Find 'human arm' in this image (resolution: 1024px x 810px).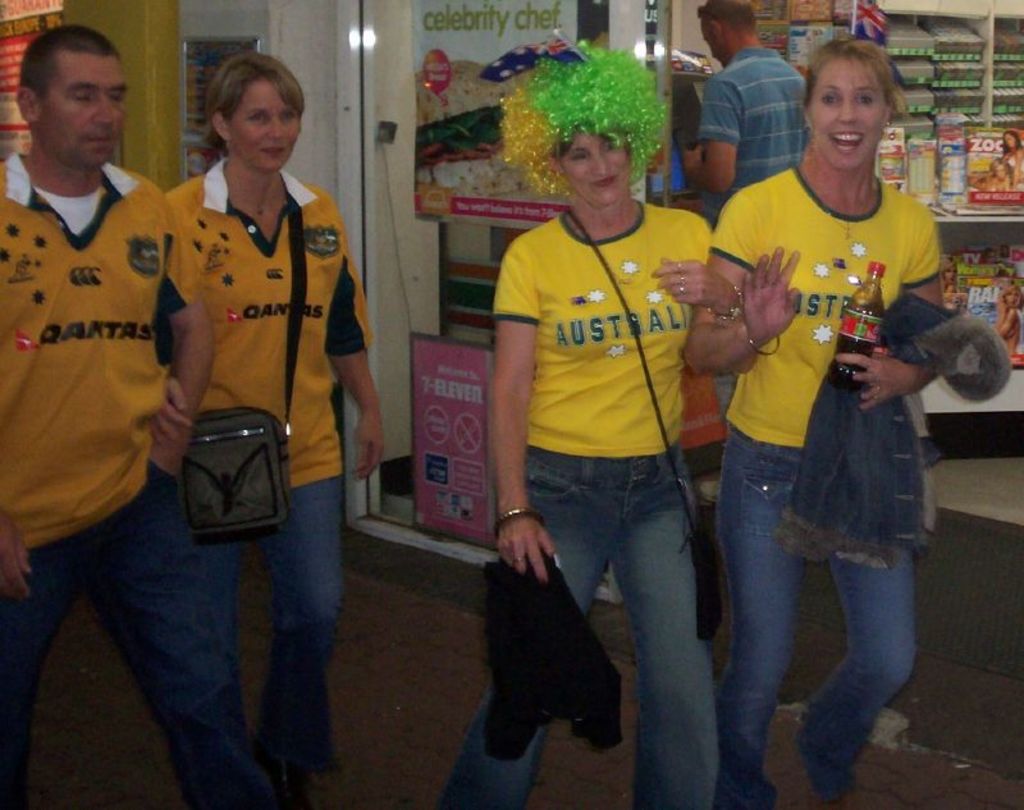
left=675, top=210, right=813, bottom=376.
